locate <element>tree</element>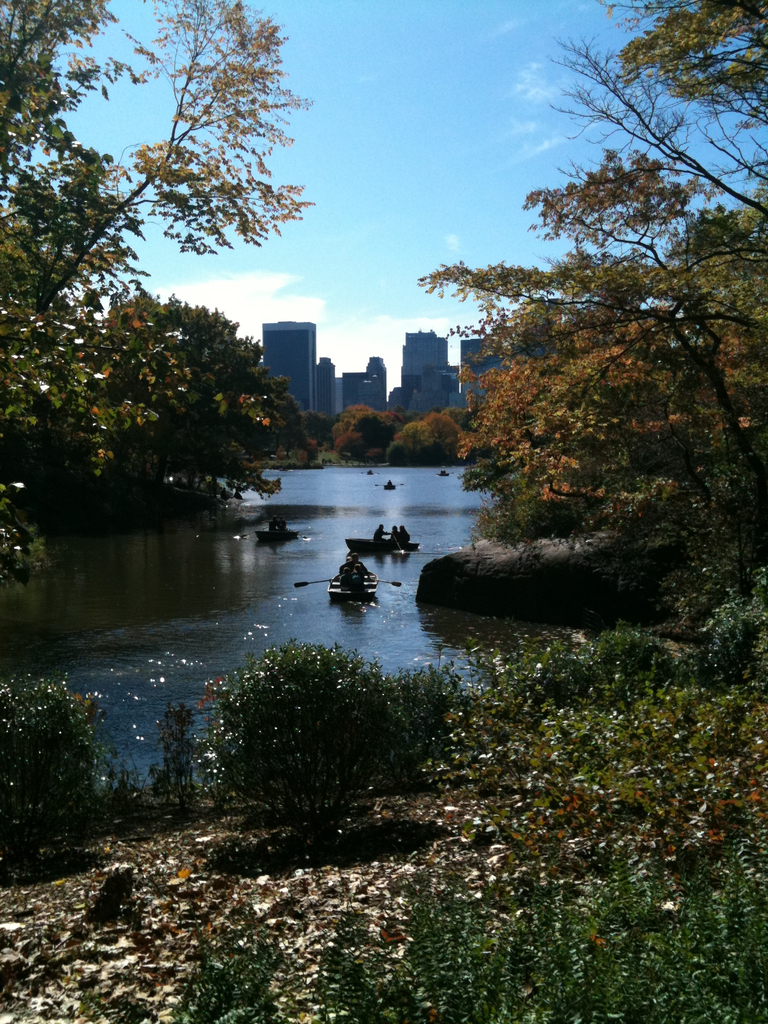
region(415, 0, 767, 527)
